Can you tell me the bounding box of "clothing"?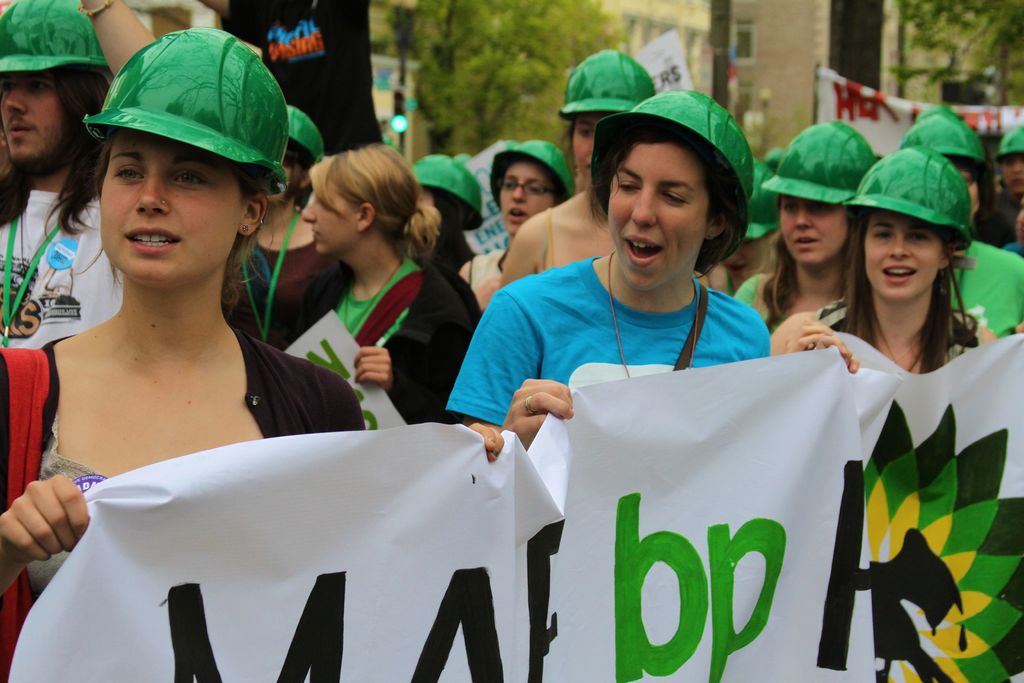
bbox=[967, 183, 1023, 248].
